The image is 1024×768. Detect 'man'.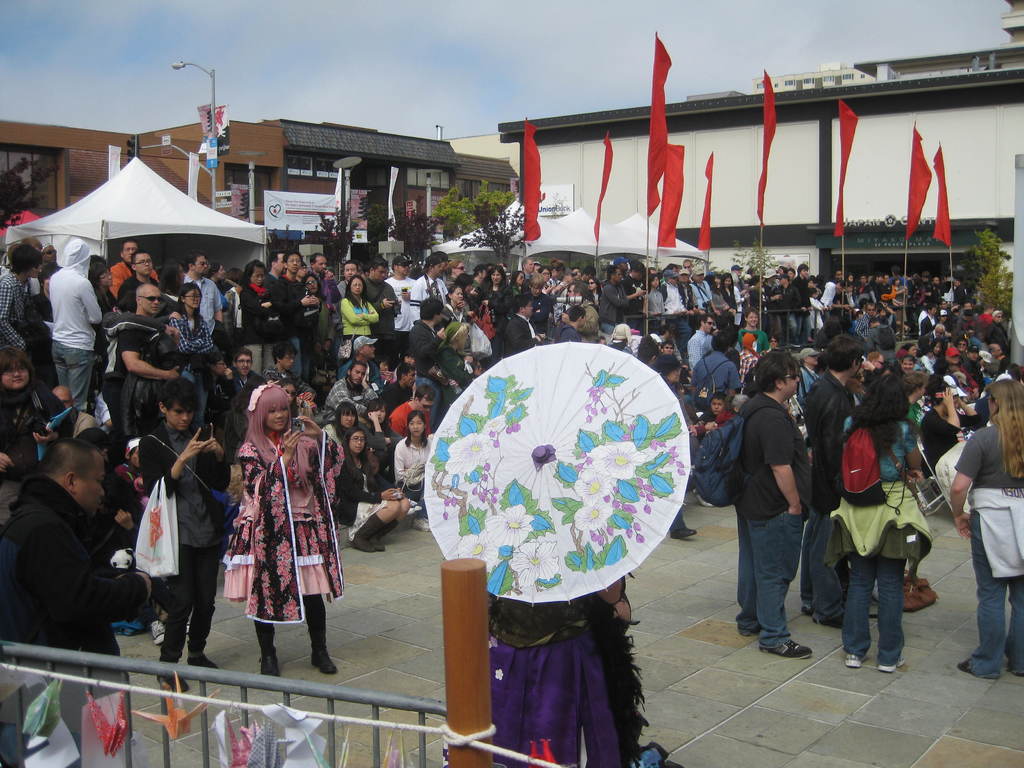
Detection: (900, 358, 909, 376).
